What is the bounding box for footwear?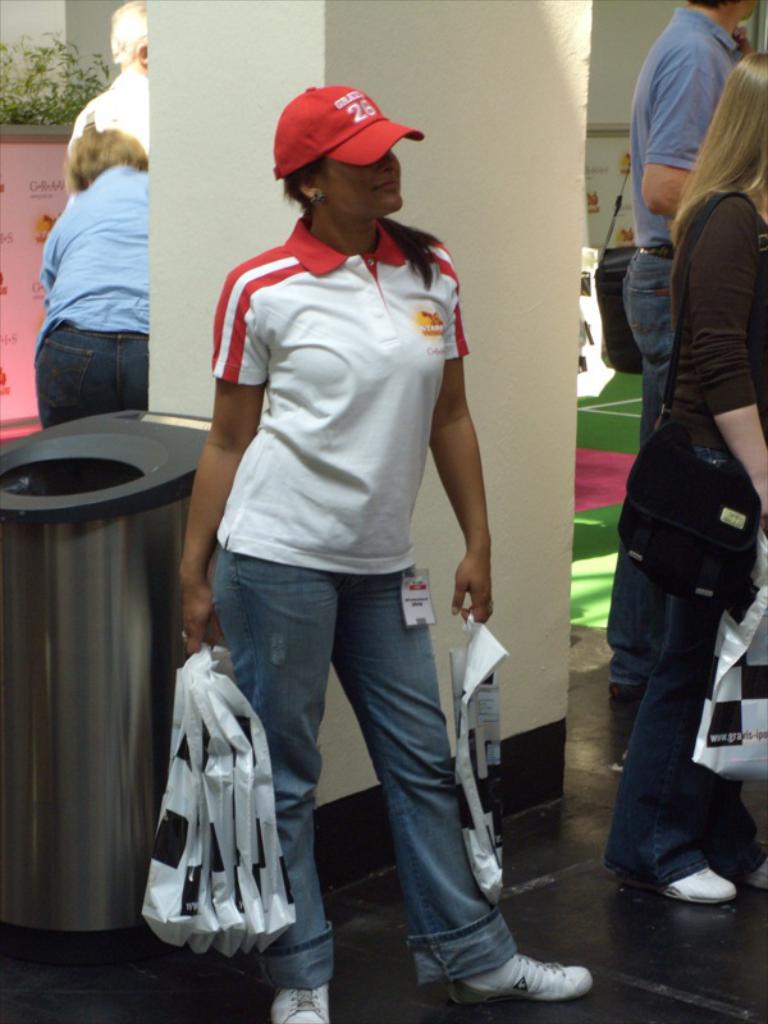
box=[605, 682, 650, 699].
